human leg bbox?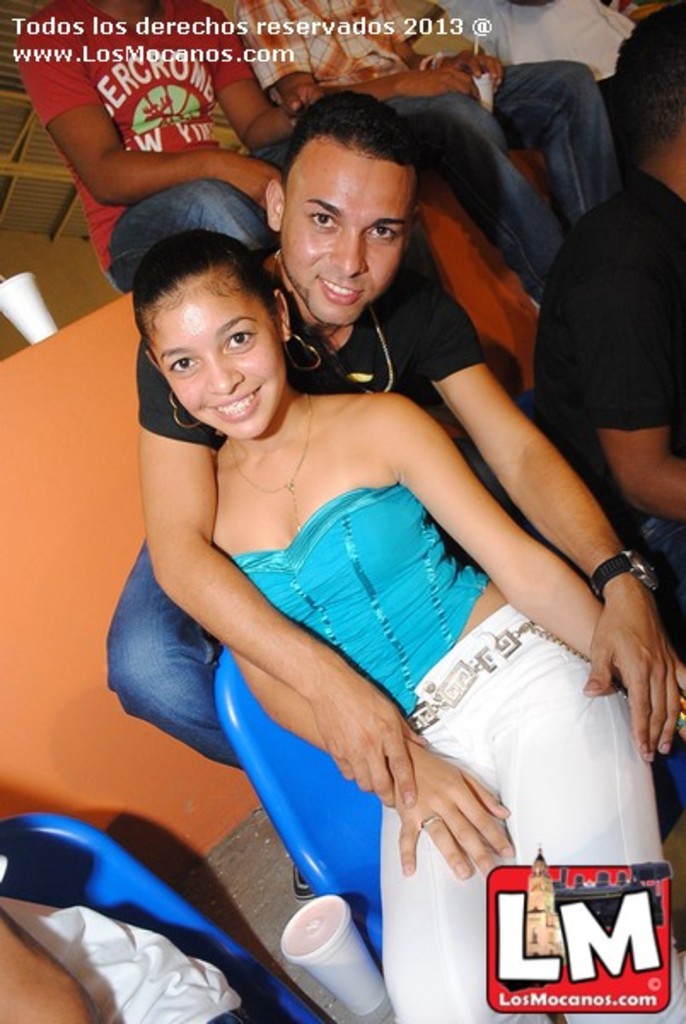
bbox=[259, 94, 563, 299]
